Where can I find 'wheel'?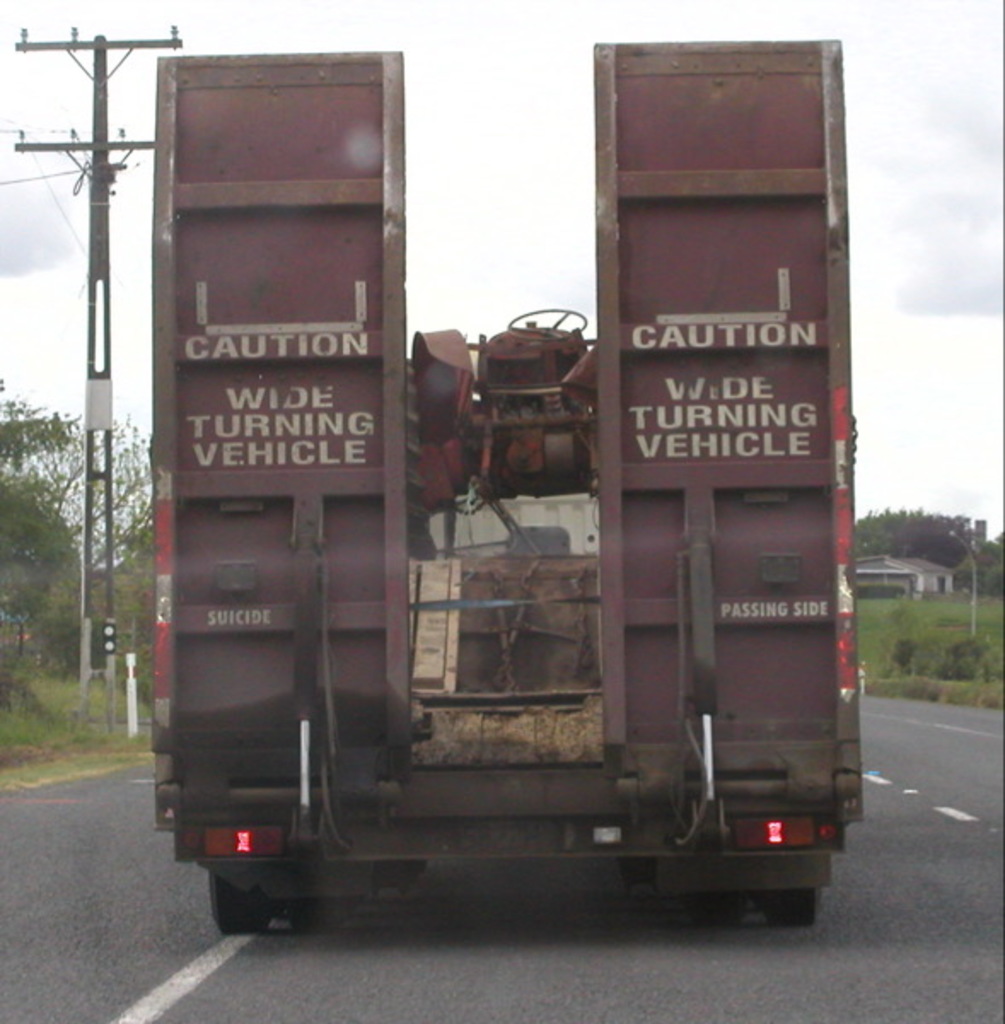
You can find it at x1=510 y1=305 x2=589 y2=348.
